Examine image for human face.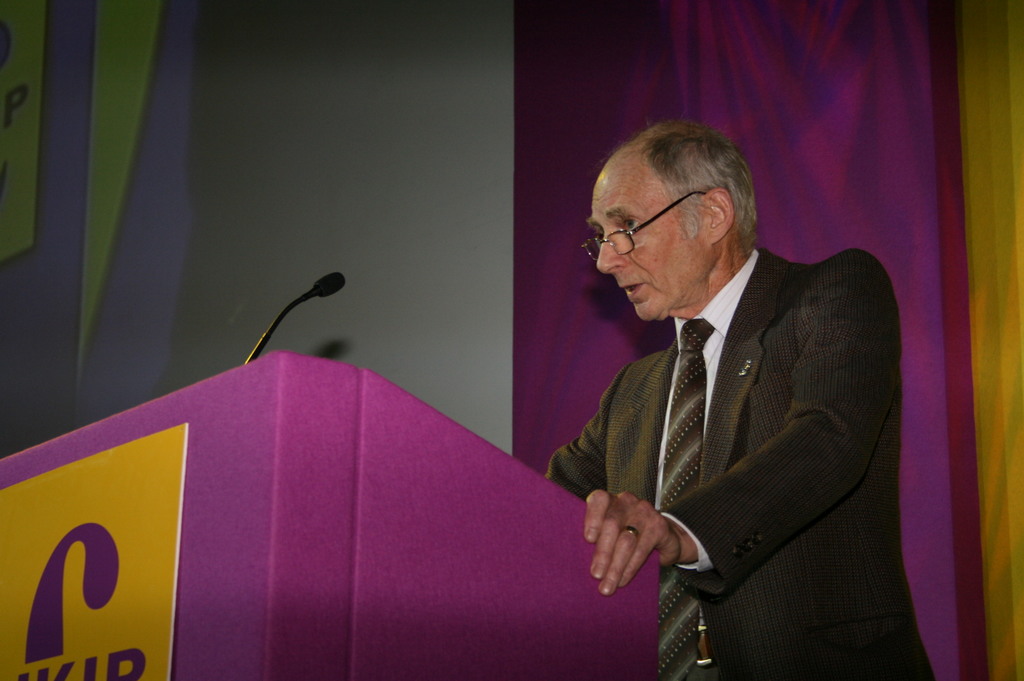
Examination result: box=[586, 171, 704, 322].
